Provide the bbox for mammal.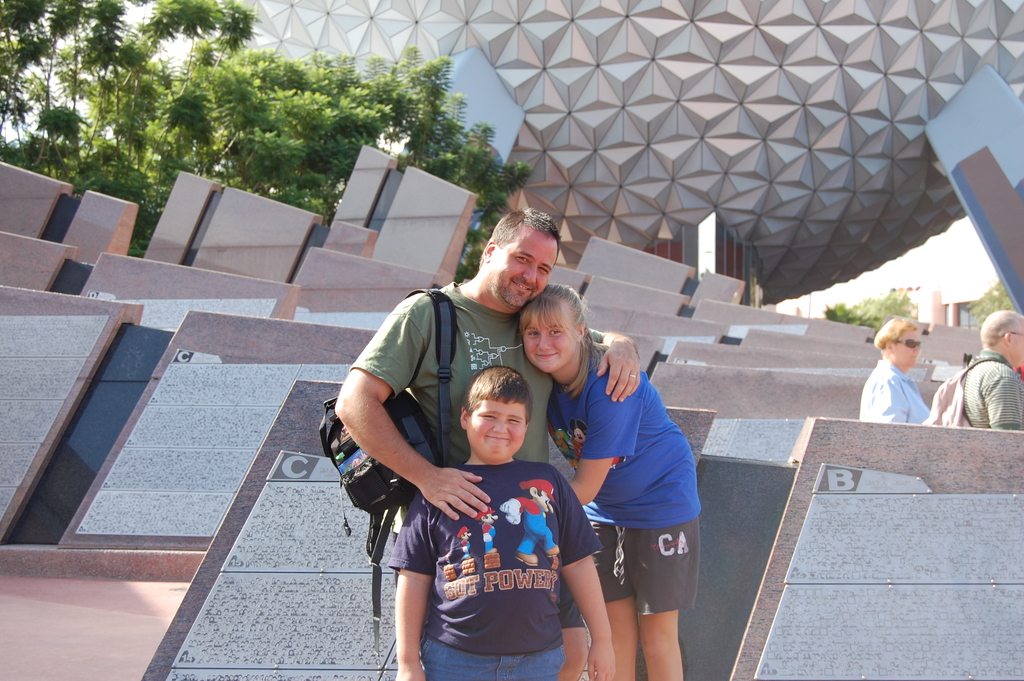
rect(961, 311, 1023, 435).
